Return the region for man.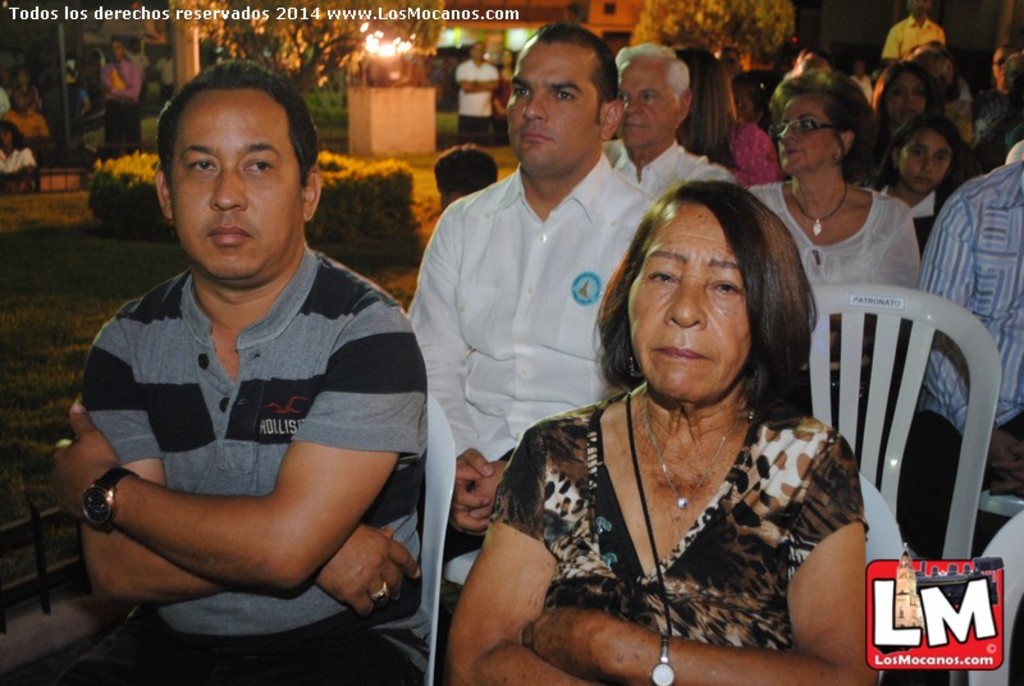
rect(879, 0, 948, 65).
